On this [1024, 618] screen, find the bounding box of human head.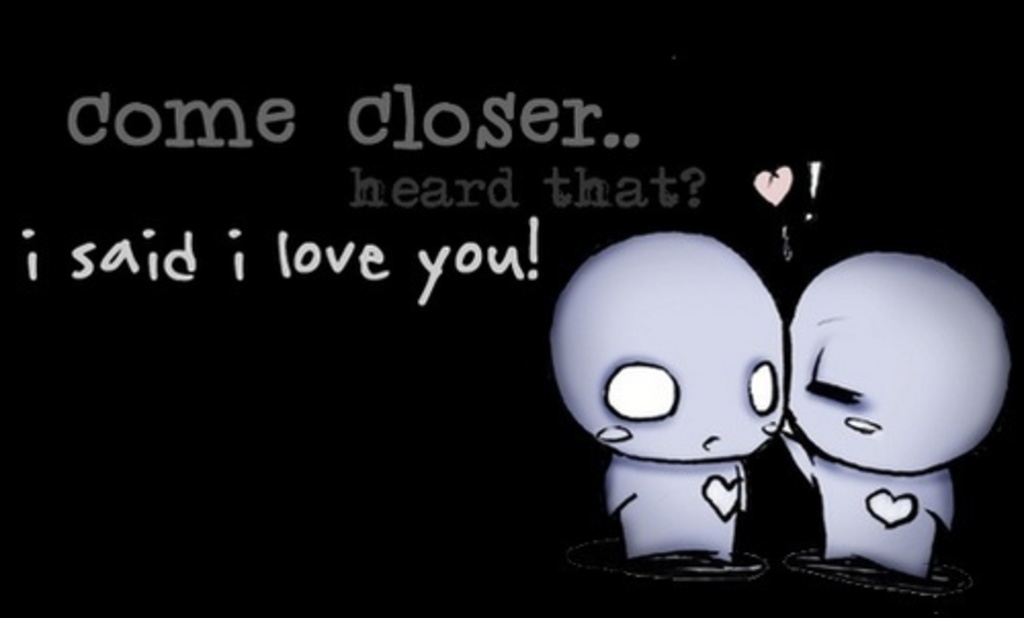
Bounding box: box(788, 252, 1016, 477).
